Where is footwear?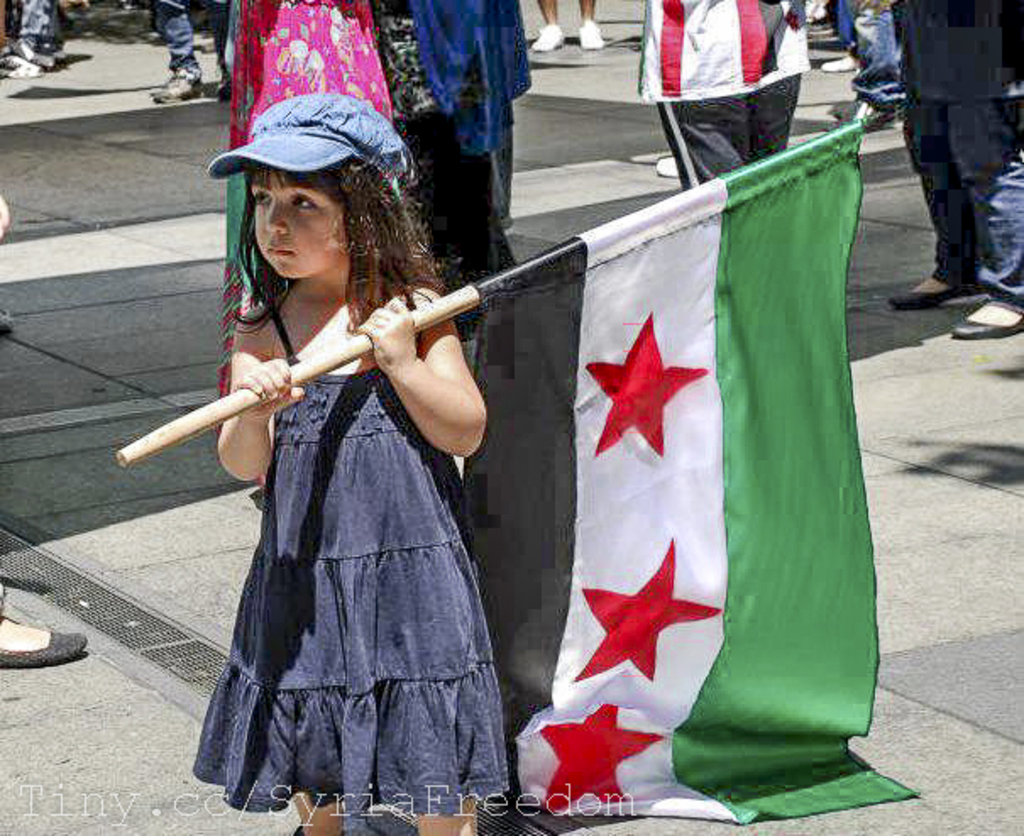
BBox(149, 64, 198, 103).
